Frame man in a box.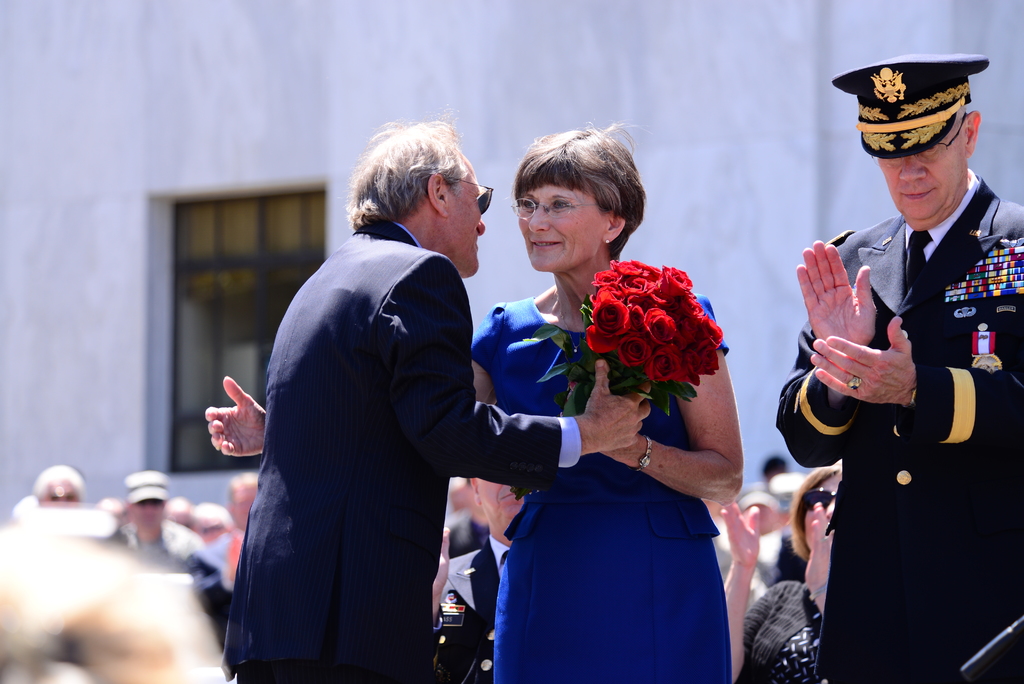
x1=230, y1=127, x2=543, y2=672.
